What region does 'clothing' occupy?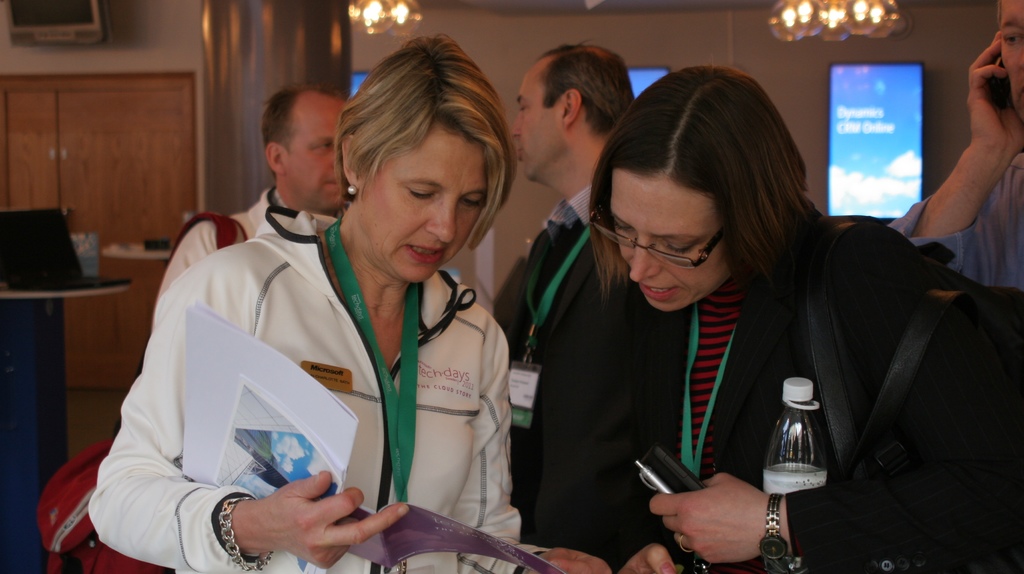
(81,190,558,573).
